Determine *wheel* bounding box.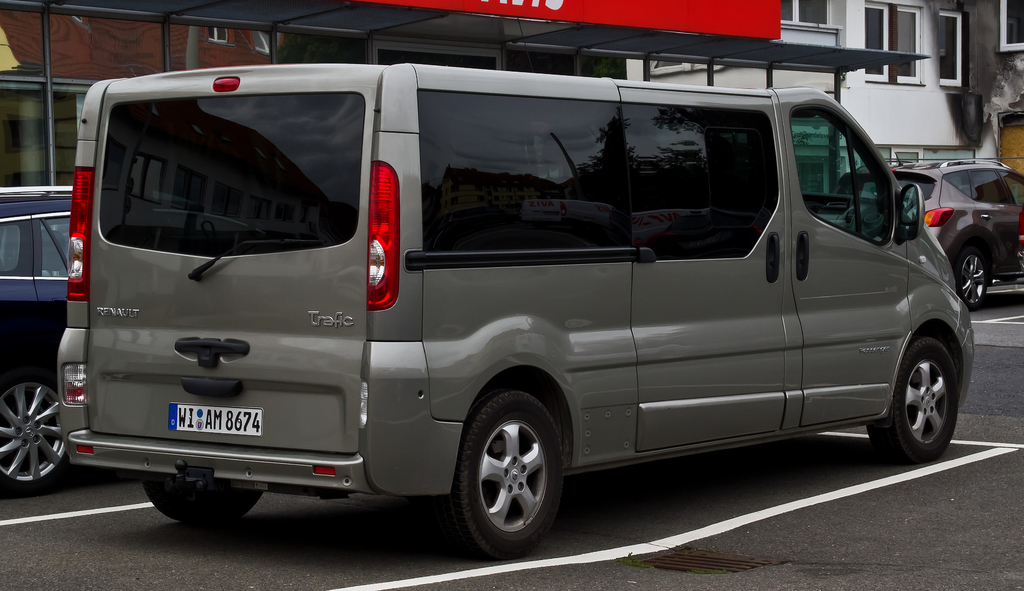
Determined: select_region(444, 391, 565, 547).
